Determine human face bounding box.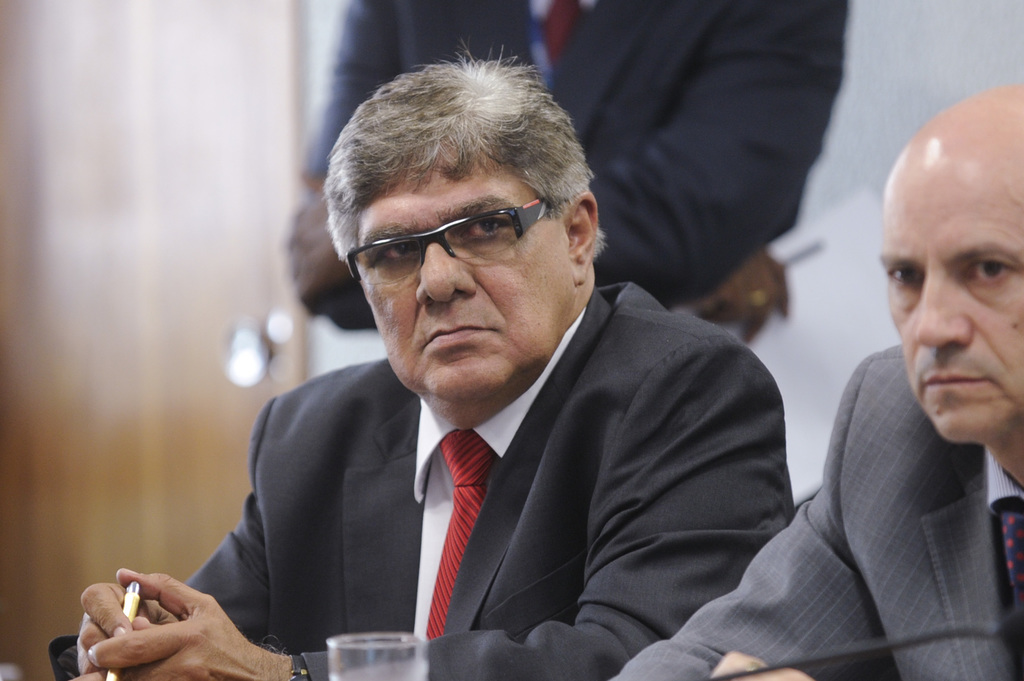
Determined: <bbox>347, 149, 567, 398</bbox>.
